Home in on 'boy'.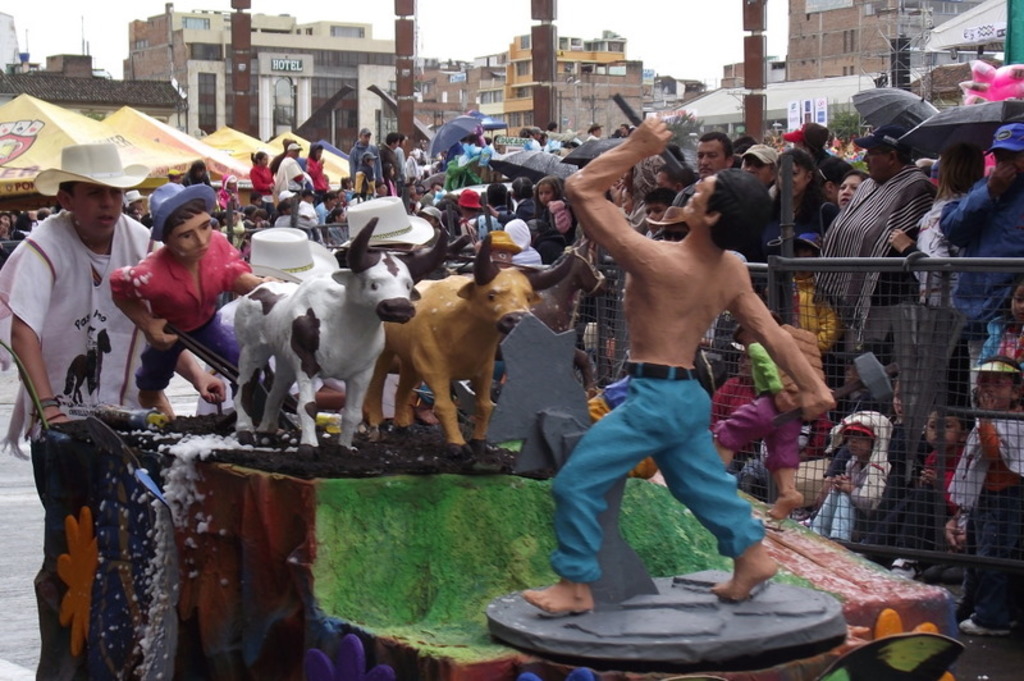
Homed in at x1=92, y1=188, x2=250, y2=444.
